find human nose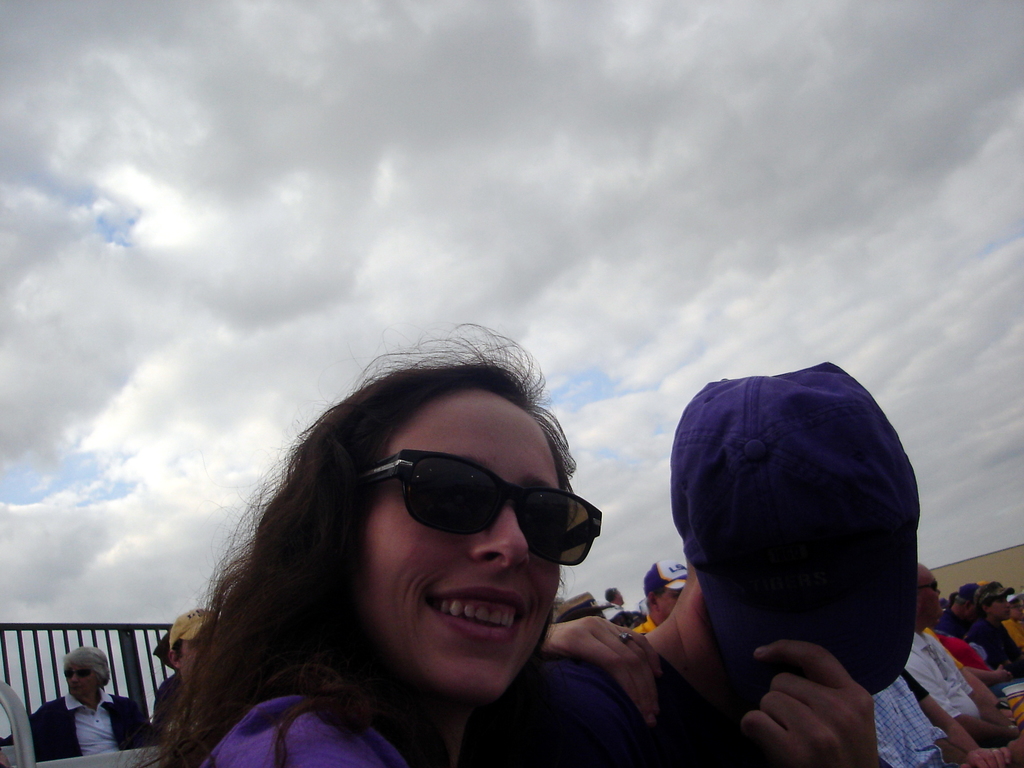
x1=935, y1=588, x2=943, y2=595
